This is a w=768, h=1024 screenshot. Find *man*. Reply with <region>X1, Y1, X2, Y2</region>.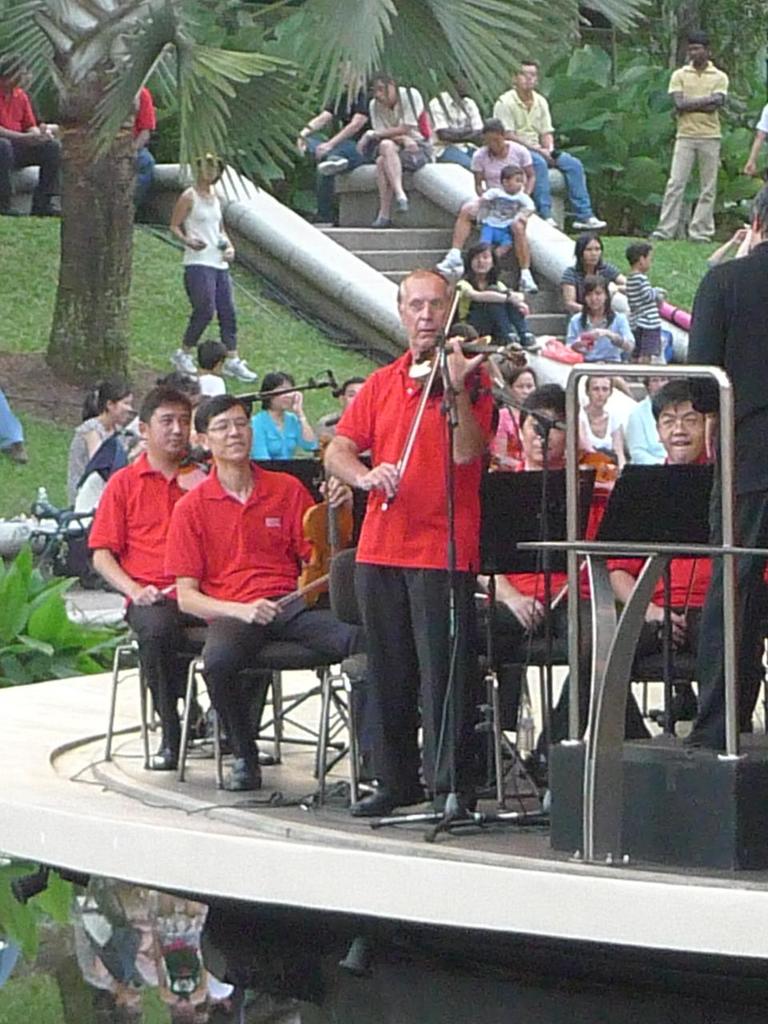
<region>592, 378, 767, 739</region>.
